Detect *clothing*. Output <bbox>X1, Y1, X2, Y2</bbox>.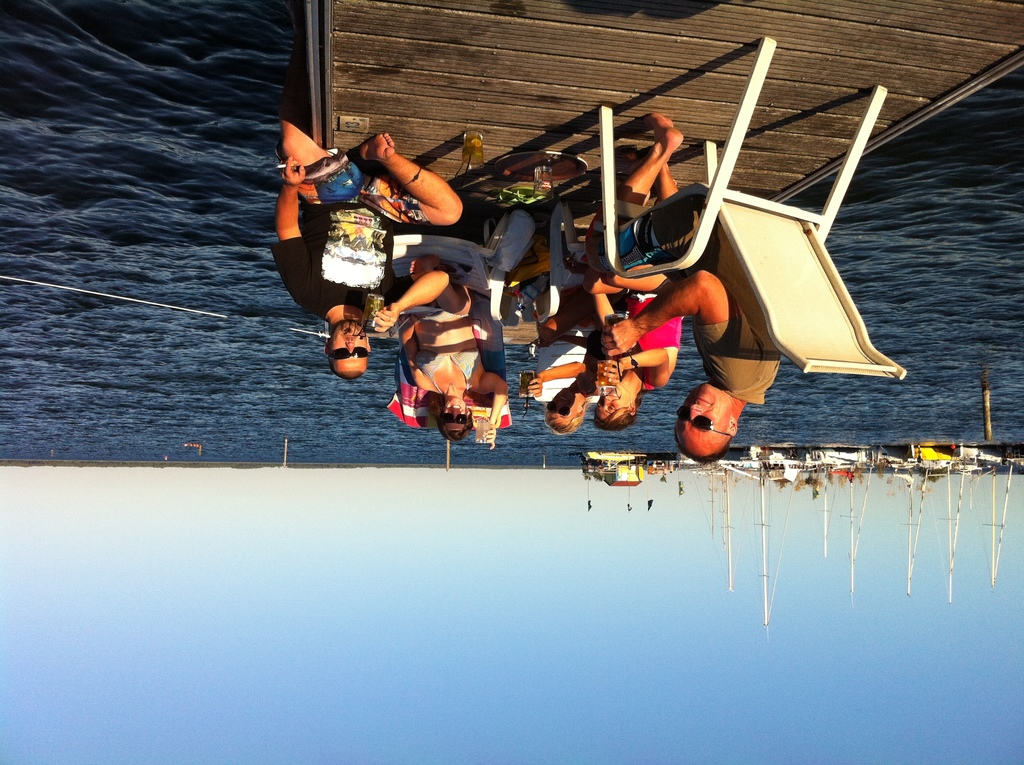
<bbox>269, 195, 401, 325</bbox>.
